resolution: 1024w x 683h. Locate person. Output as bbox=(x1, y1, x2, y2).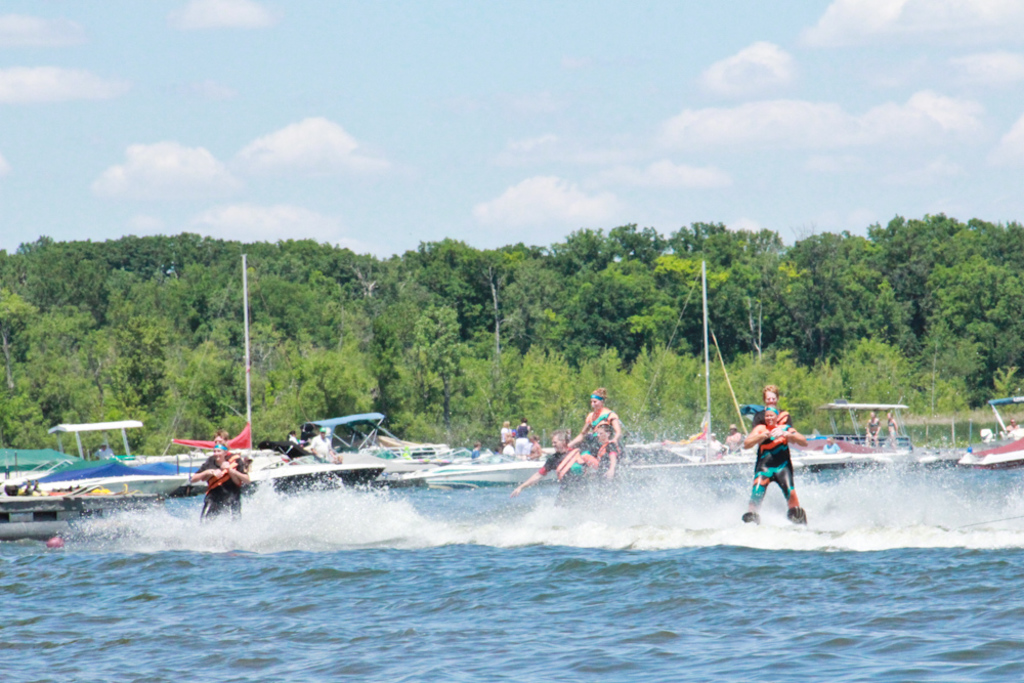
bbox=(823, 433, 840, 455).
